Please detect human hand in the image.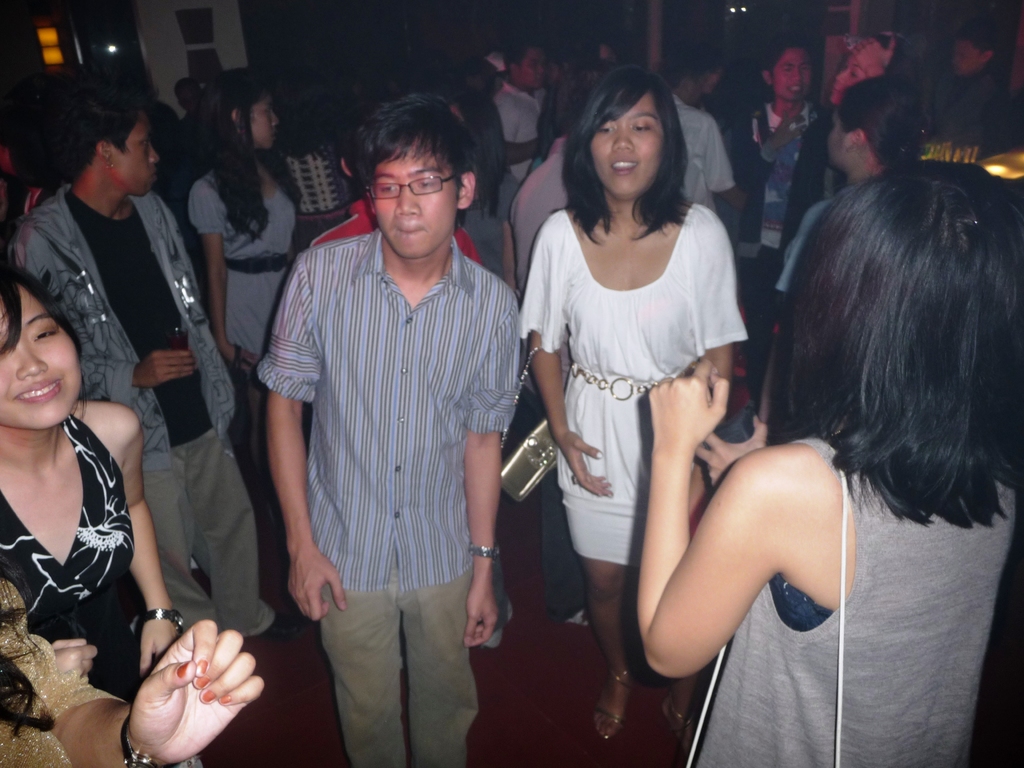
detection(135, 347, 198, 389).
